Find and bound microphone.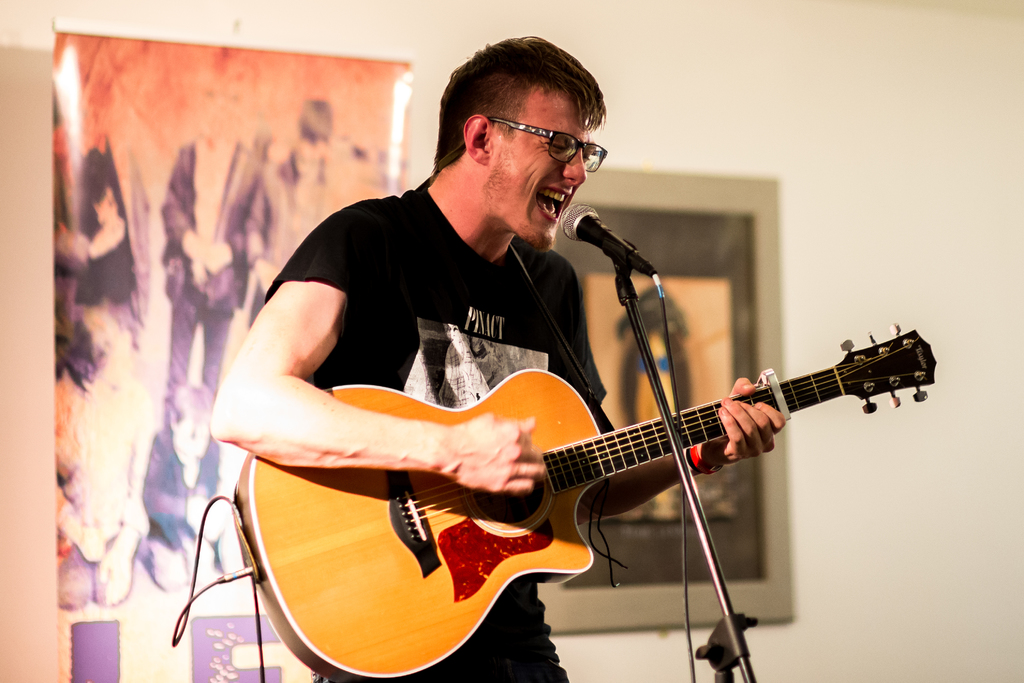
Bound: x1=567 y1=205 x2=655 y2=294.
